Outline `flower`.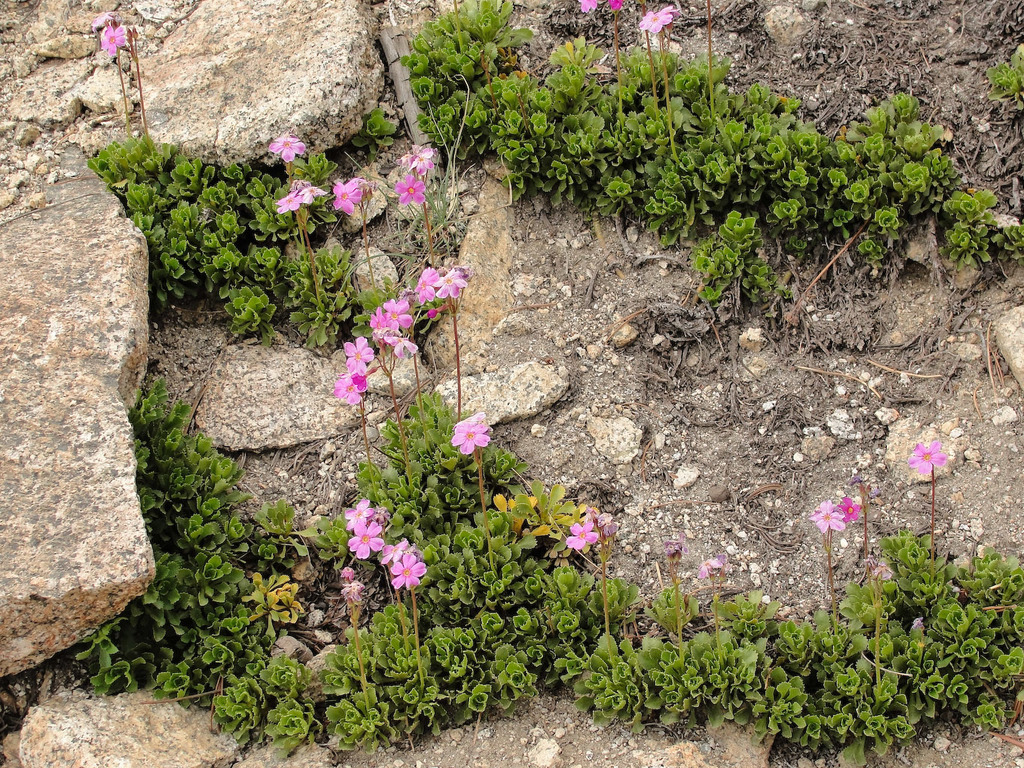
Outline: 336,372,365,401.
